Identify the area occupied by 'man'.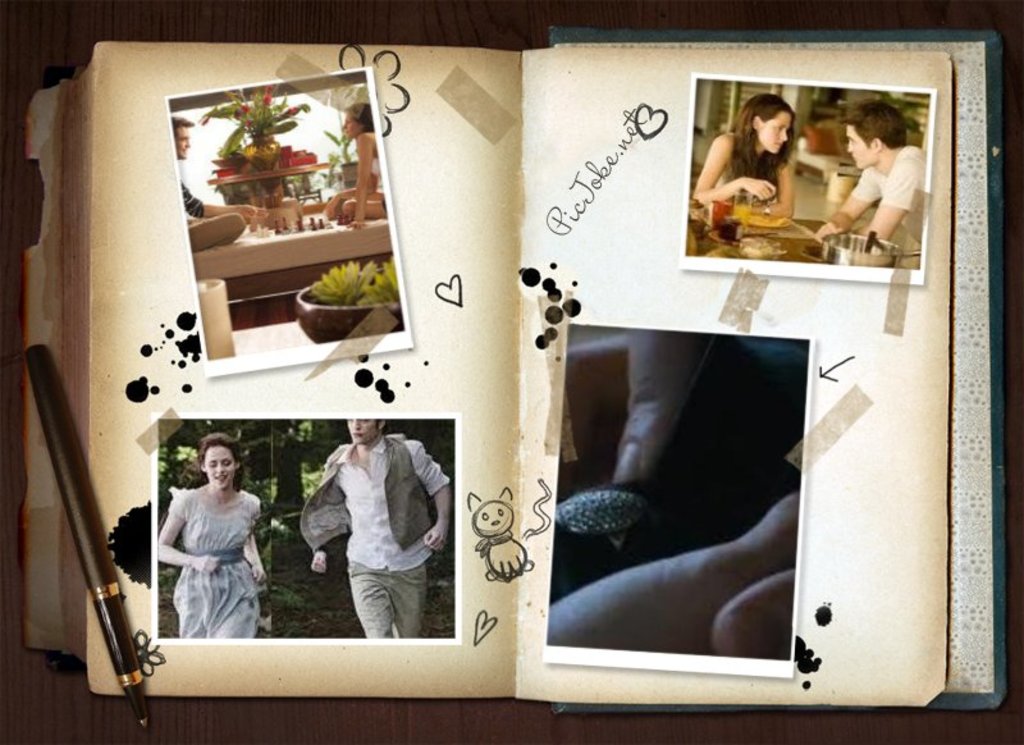
Area: box=[820, 108, 925, 262].
